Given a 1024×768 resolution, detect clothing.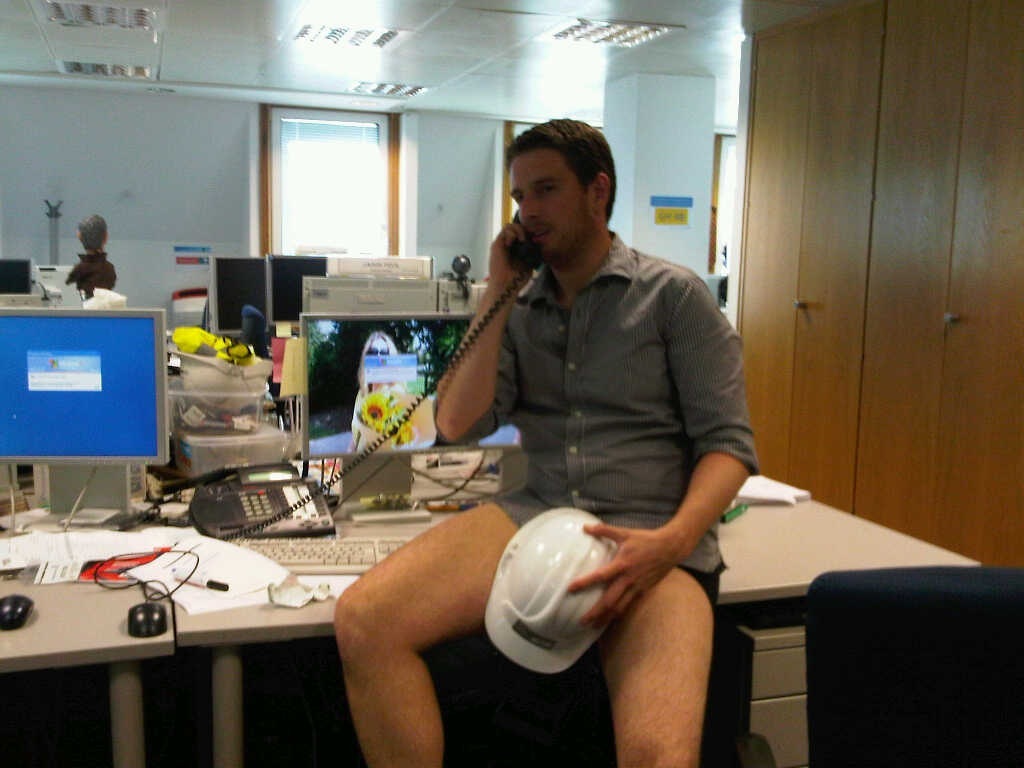
(413,178,759,561).
